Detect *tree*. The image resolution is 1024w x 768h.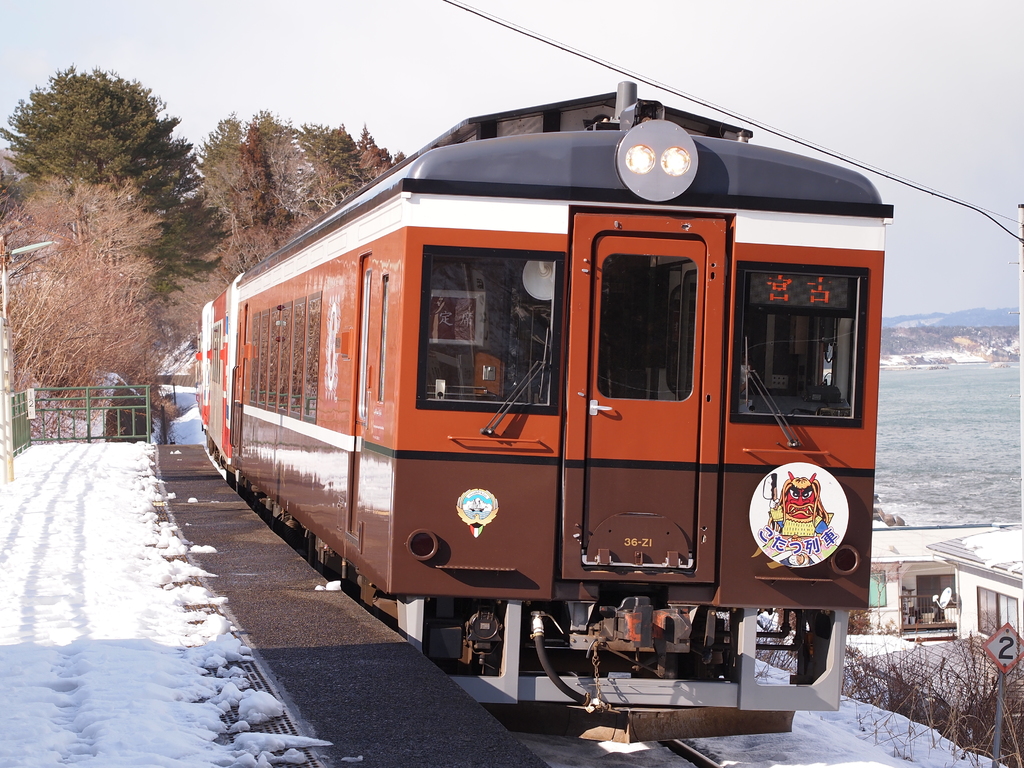
{"x1": 0, "y1": 51, "x2": 234, "y2": 310}.
